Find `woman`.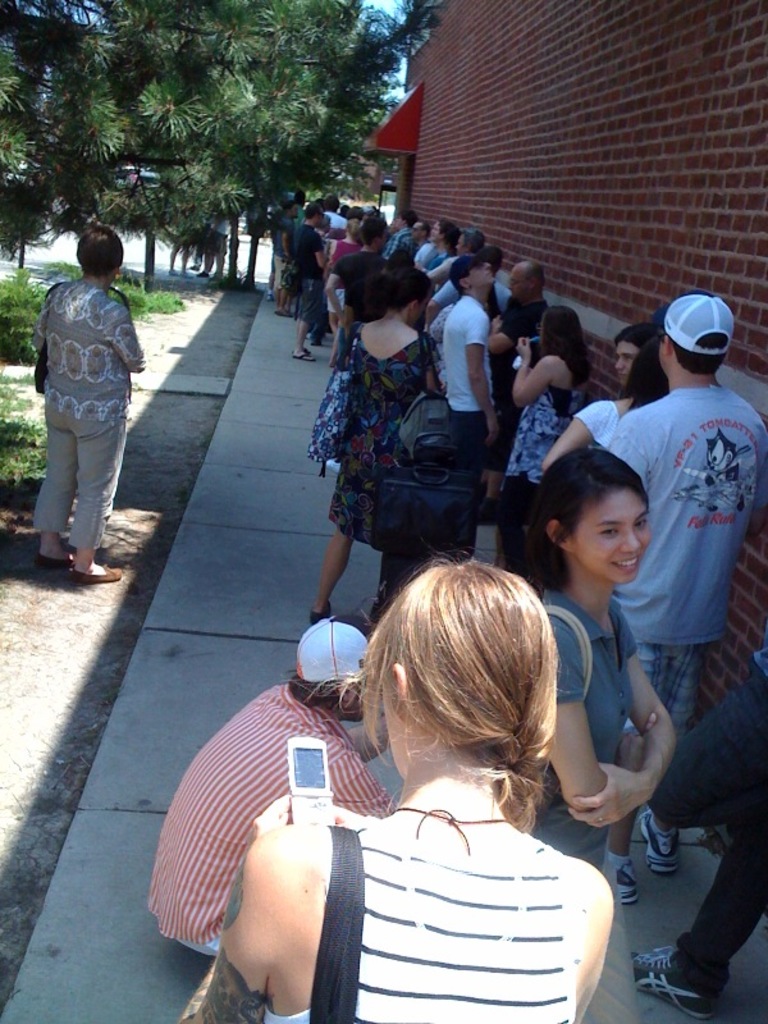
box=[307, 269, 439, 626].
